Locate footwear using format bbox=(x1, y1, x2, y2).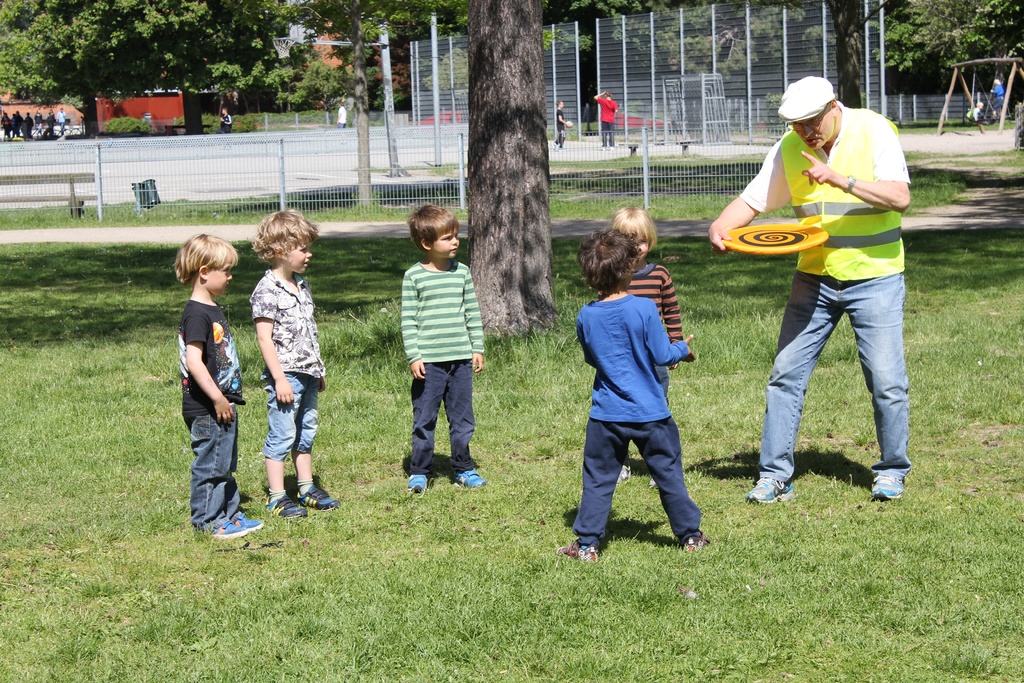
bbox=(616, 465, 629, 481).
